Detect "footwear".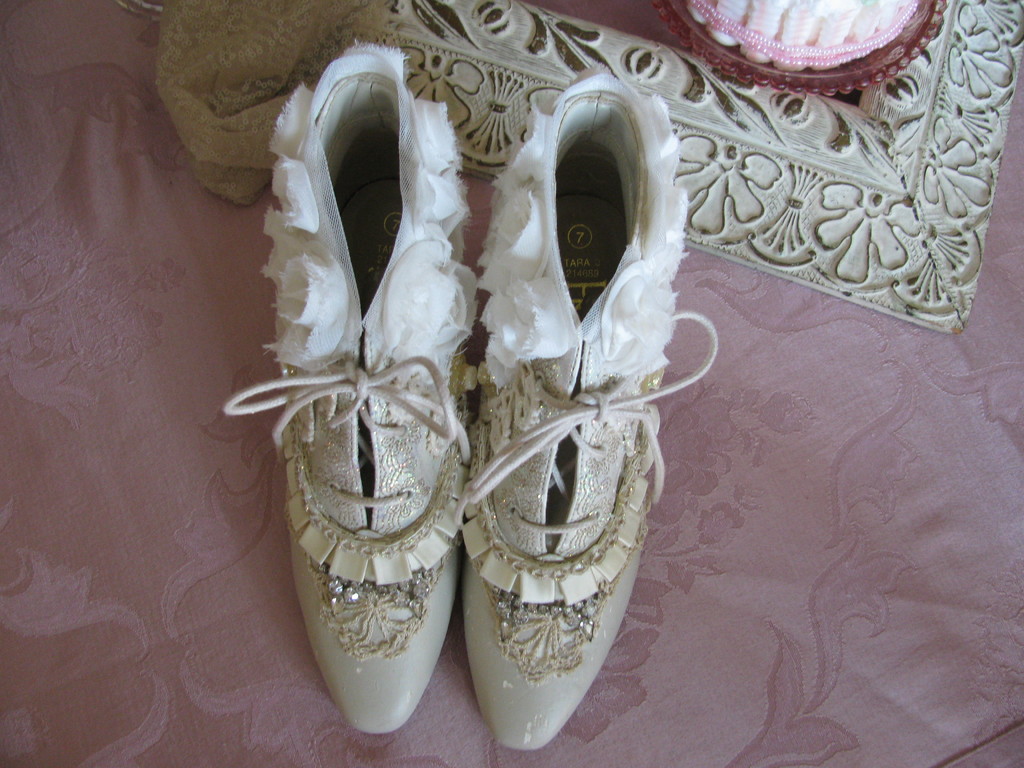
Detected at region(465, 67, 721, 748).
